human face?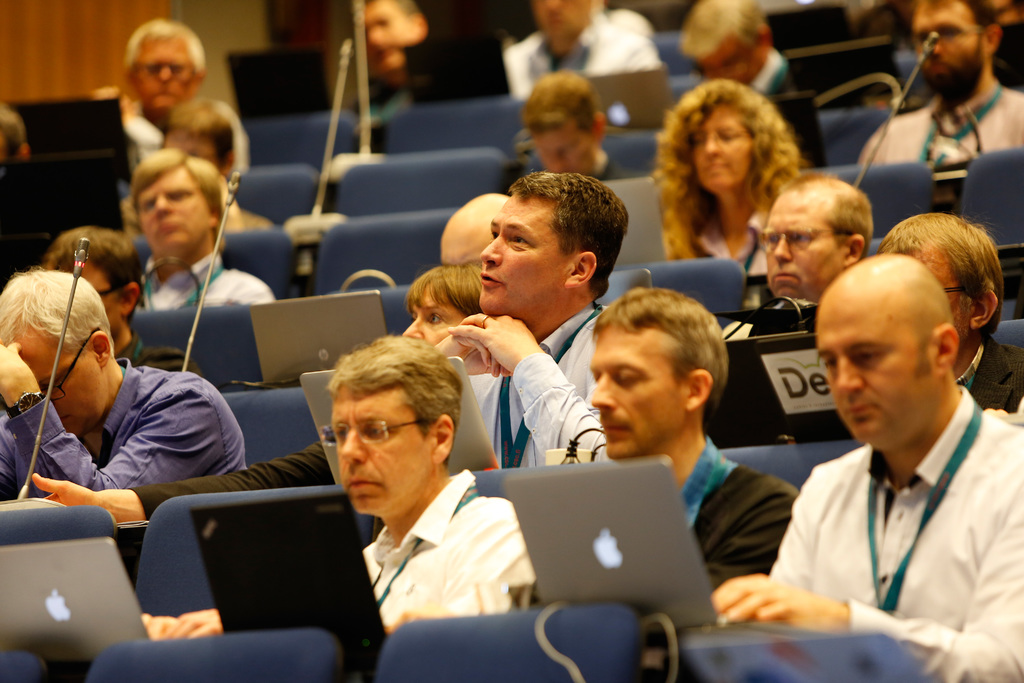
crop(19, 327, 101, 430)
